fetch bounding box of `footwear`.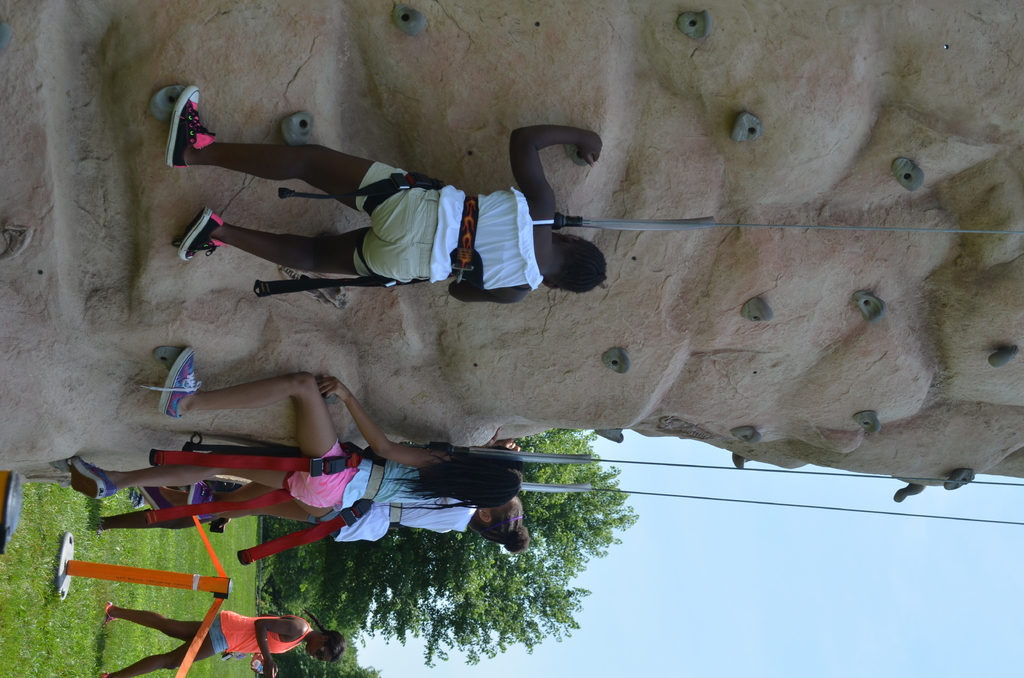
Bbox: l=101, t=600, r=118, b=629.
